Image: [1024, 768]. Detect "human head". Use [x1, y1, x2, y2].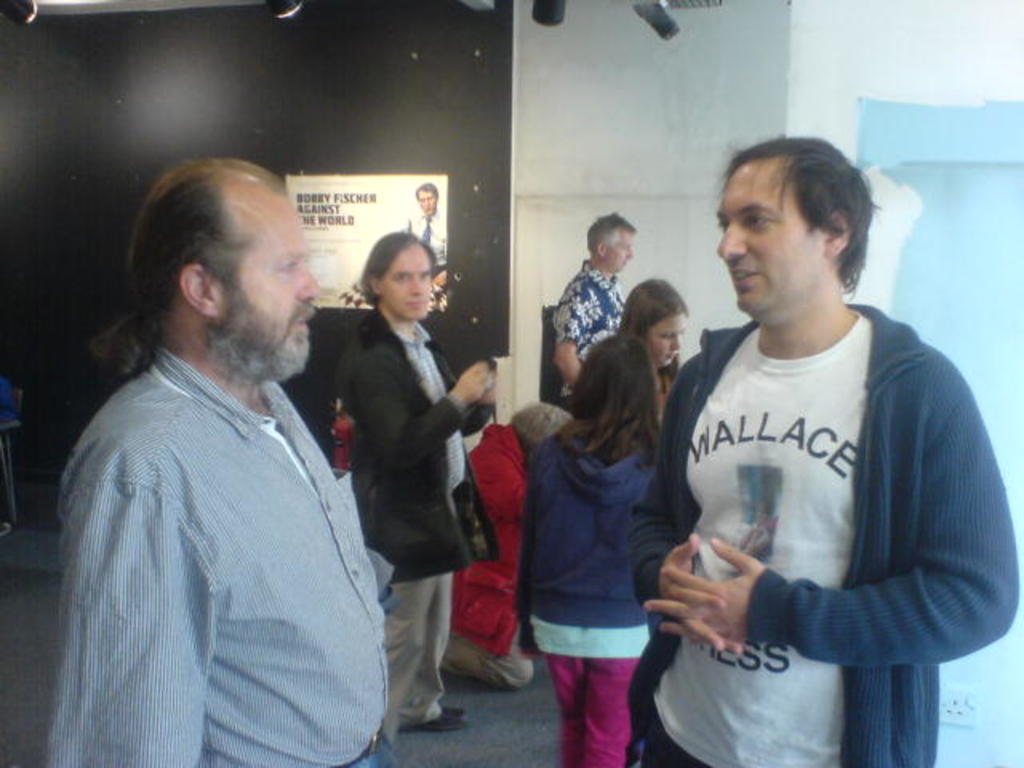
[573, 330, 664, 429].
